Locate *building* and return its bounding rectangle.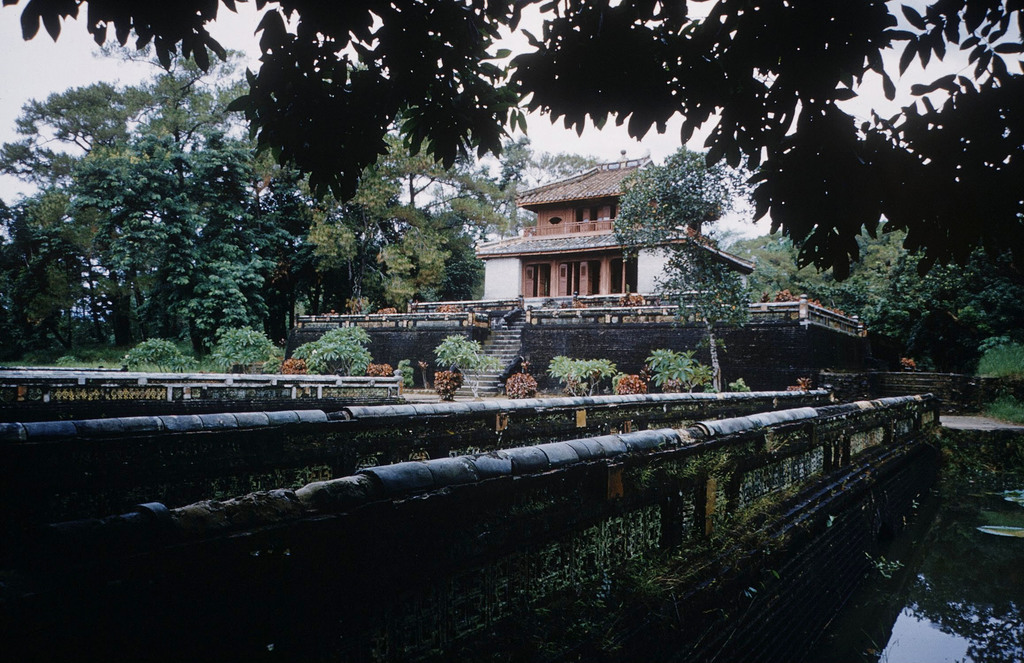
[475, 148, 758, 314].
